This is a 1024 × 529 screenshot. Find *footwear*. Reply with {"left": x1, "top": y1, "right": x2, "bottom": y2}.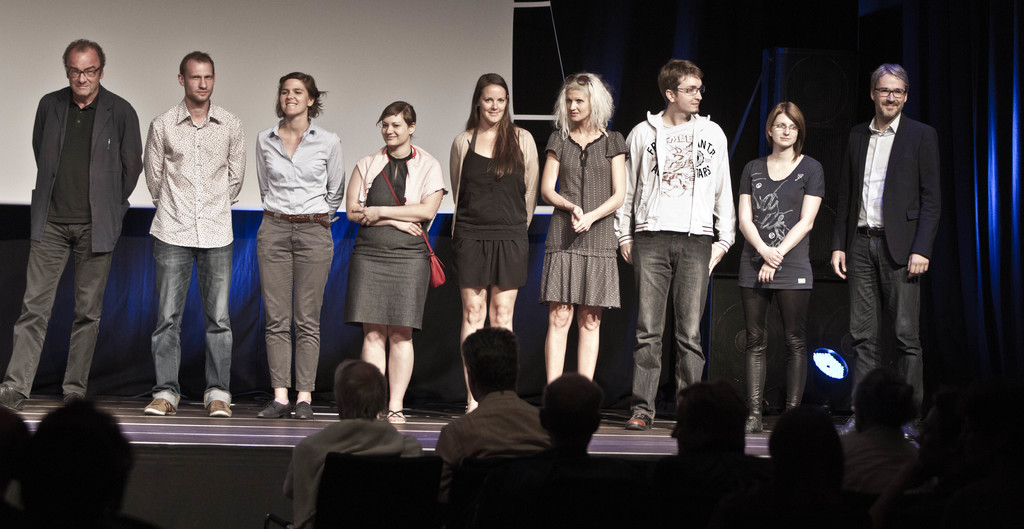
{"left": 836, "top": 414, "right": 852, "bottom": 437}.
